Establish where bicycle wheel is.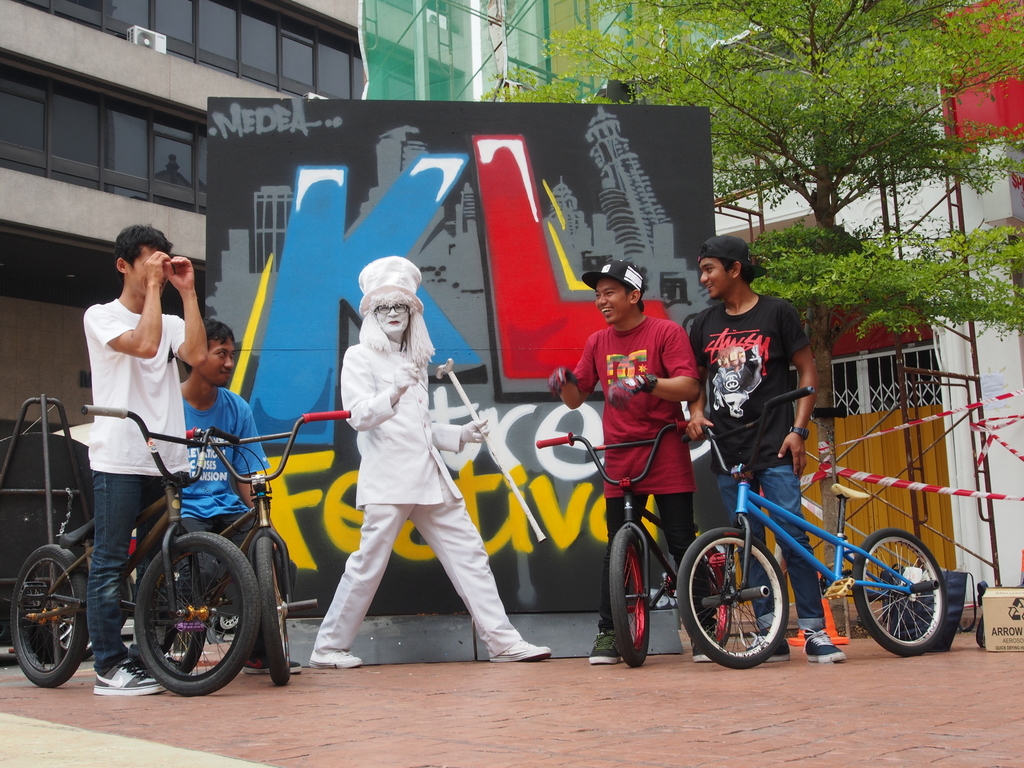
Established at (left=678, top=522, right=789, bottom=664).
